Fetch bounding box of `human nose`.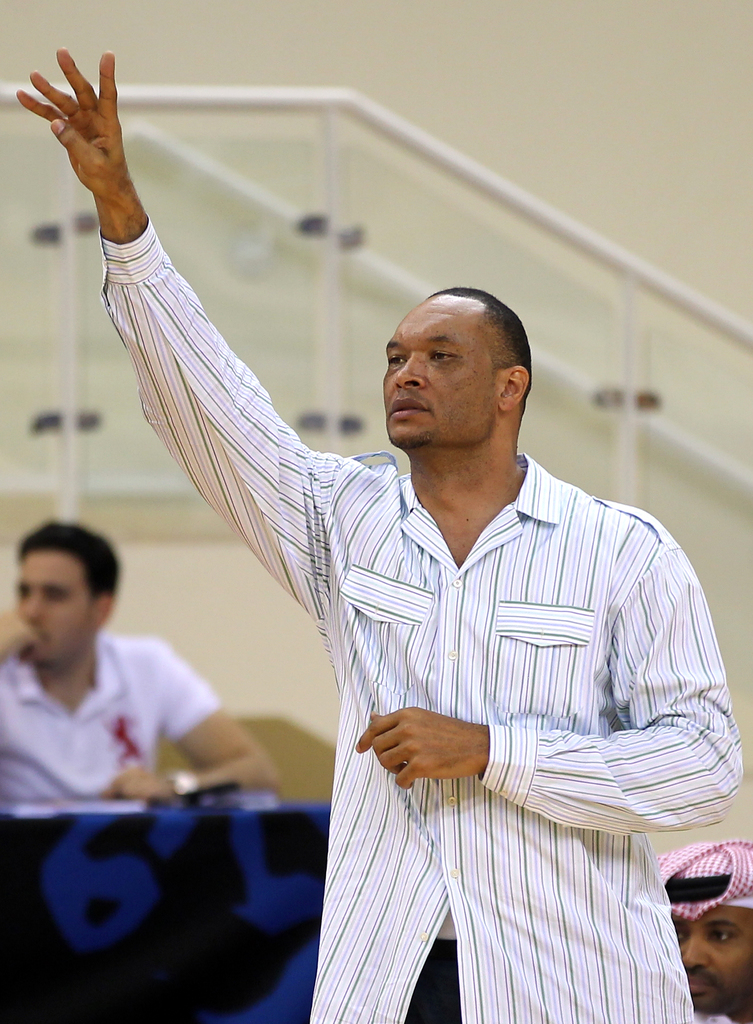
Bbox: crop(395, 355, 428, 391).
